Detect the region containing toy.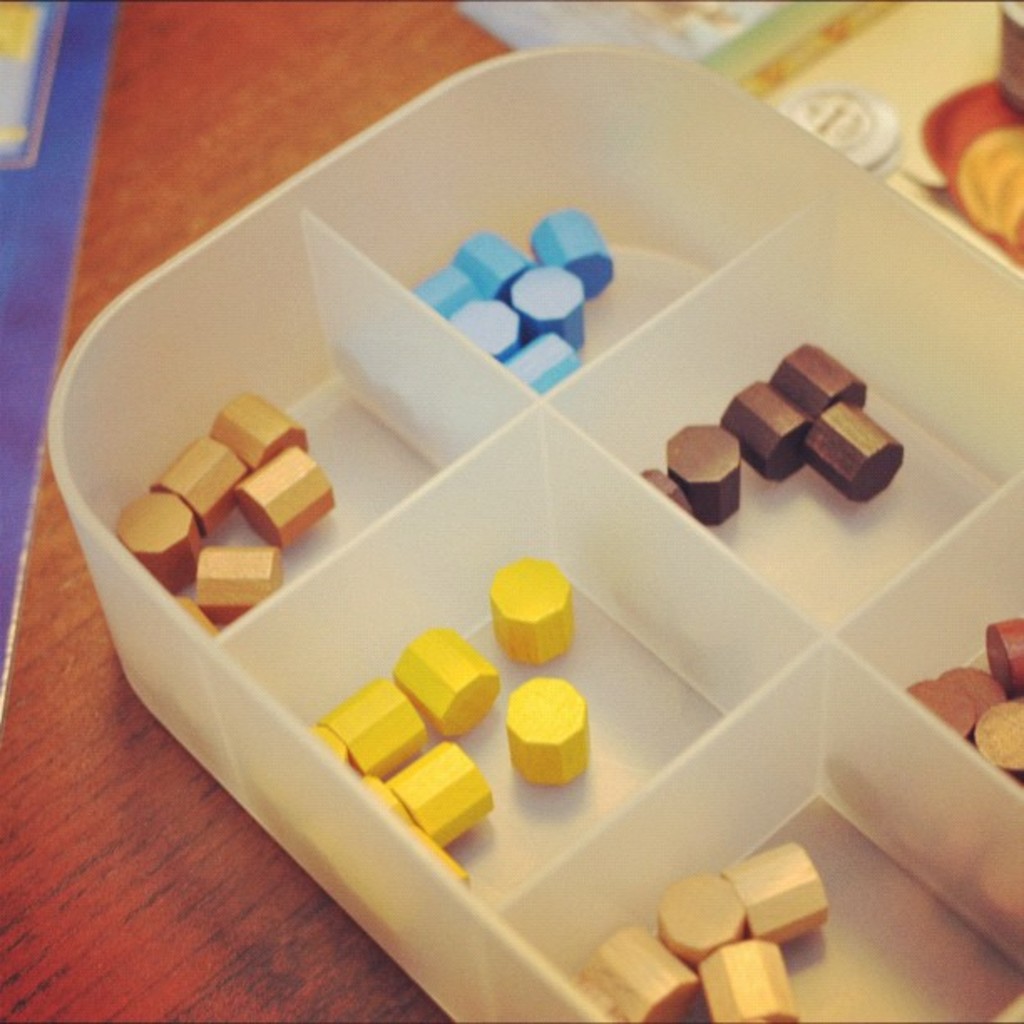
[413, 261, 479, 318].
